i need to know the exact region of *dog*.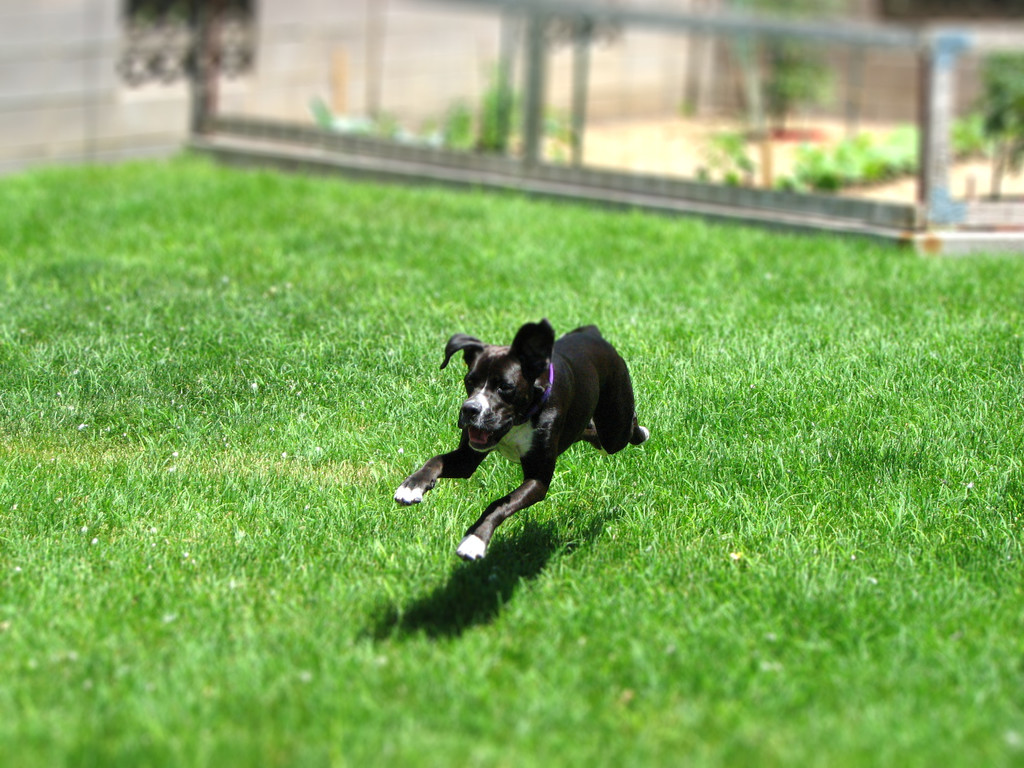
Region: bbox=[392, 318, 651, 565].
